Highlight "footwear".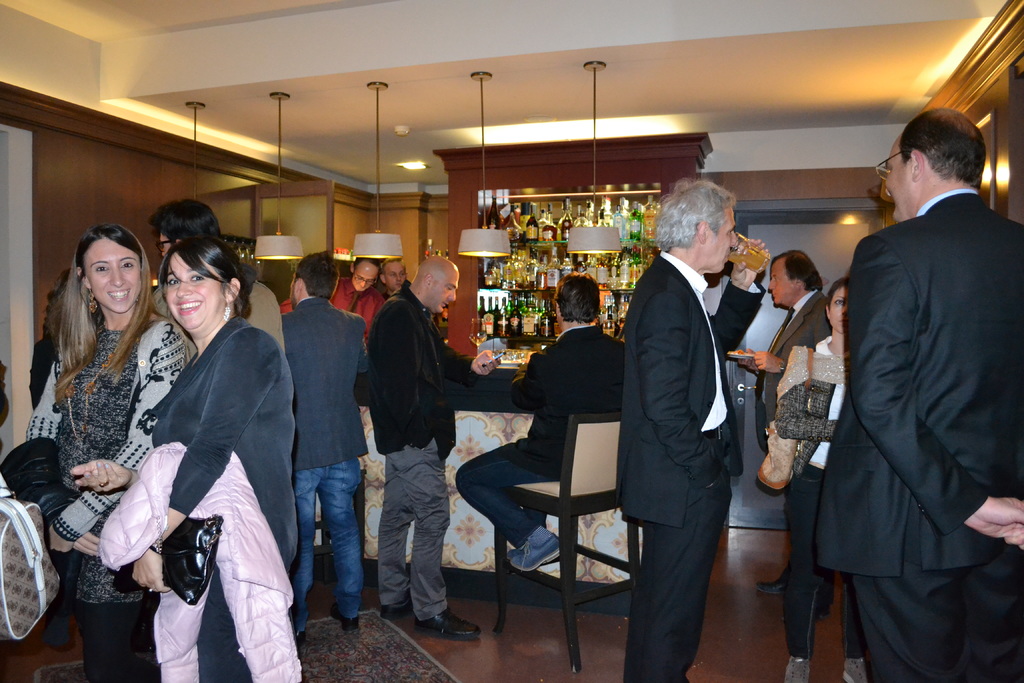
Highlighted region: [left=844, top=661, right=871, bottom=682].
